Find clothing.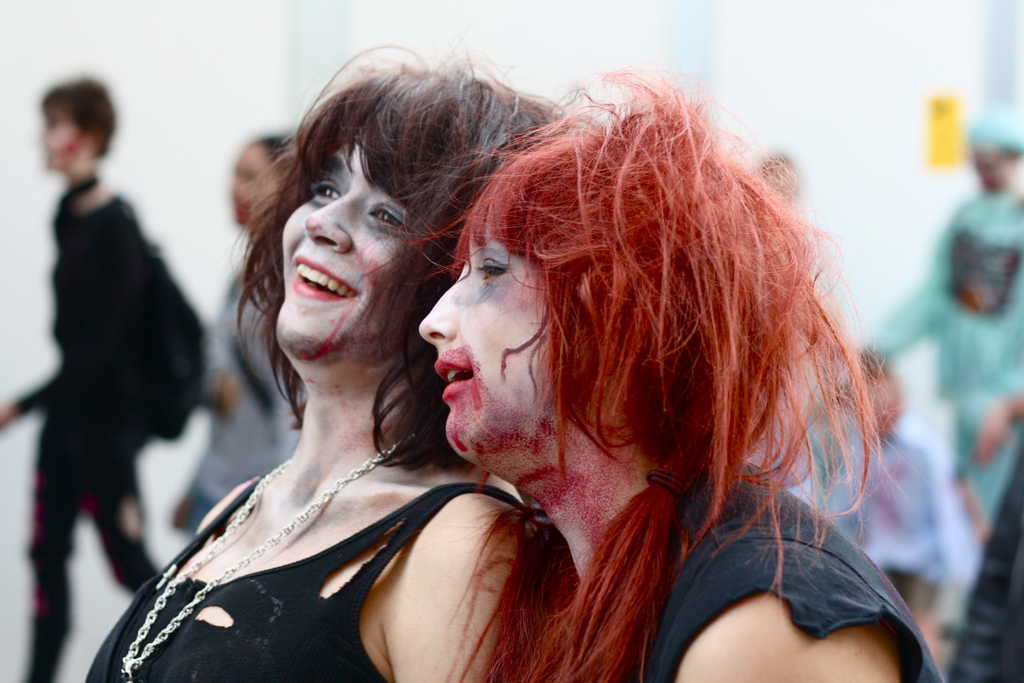
(x1=13, y1=179, x2=166, y2=682).
